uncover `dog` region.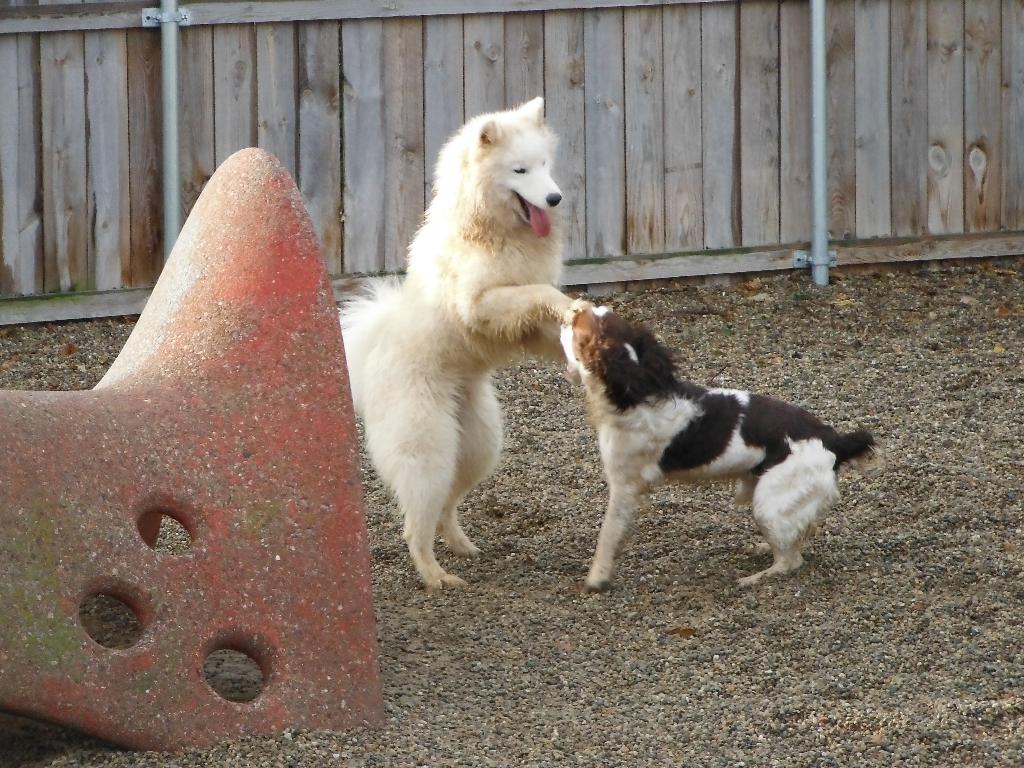
Uncovered: 564 296 885 600.
